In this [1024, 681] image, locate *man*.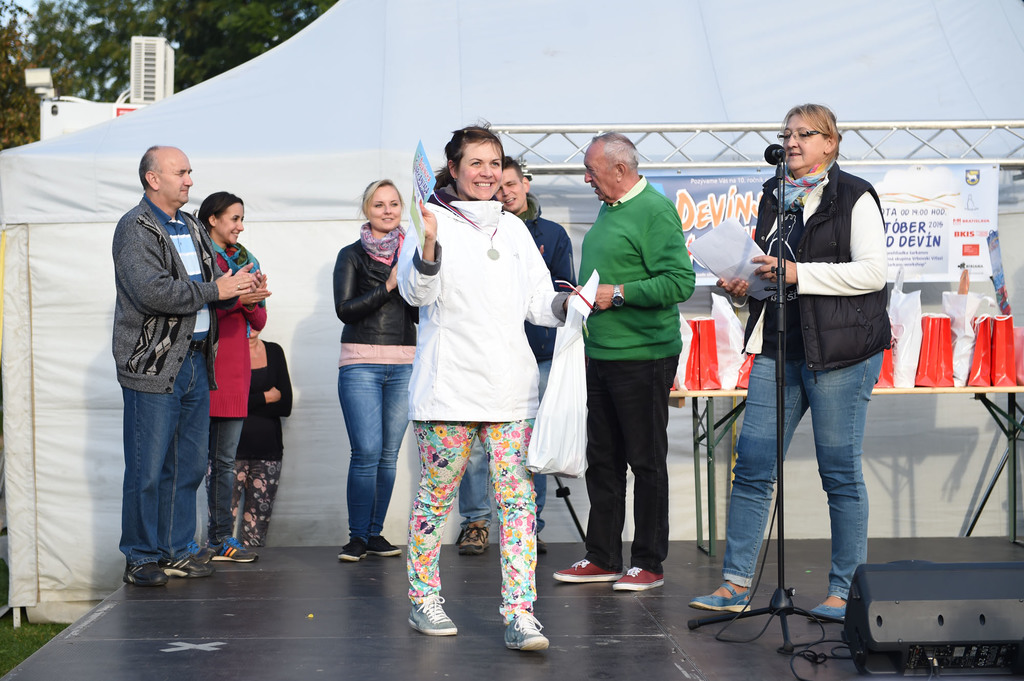
Bounding box: l=550, t=134, r=696, b=594.
